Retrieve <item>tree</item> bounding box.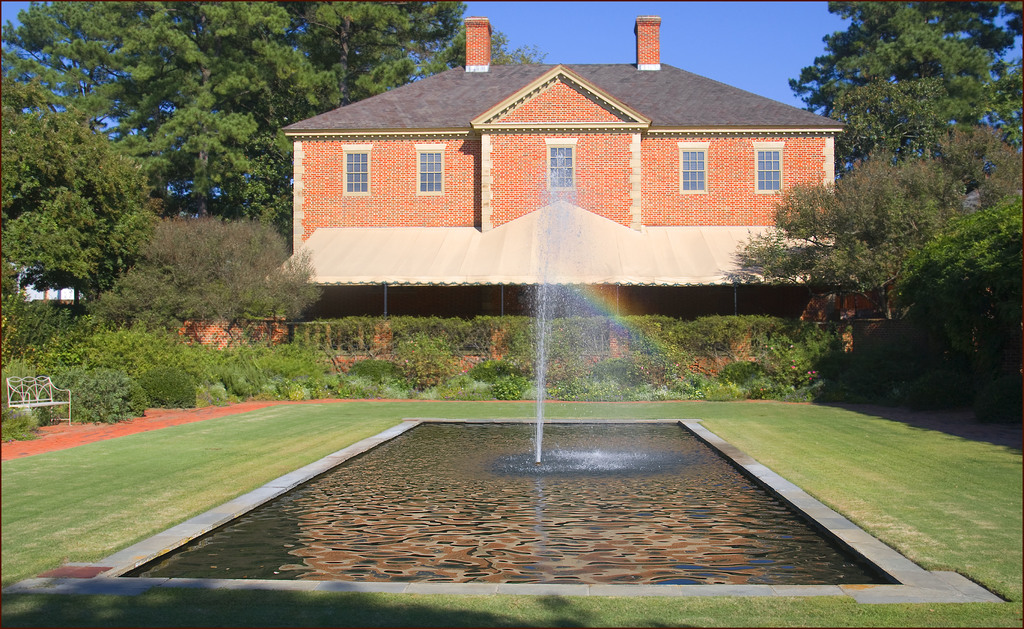
Bounding box: select_region(88, 208, 321, 336).
